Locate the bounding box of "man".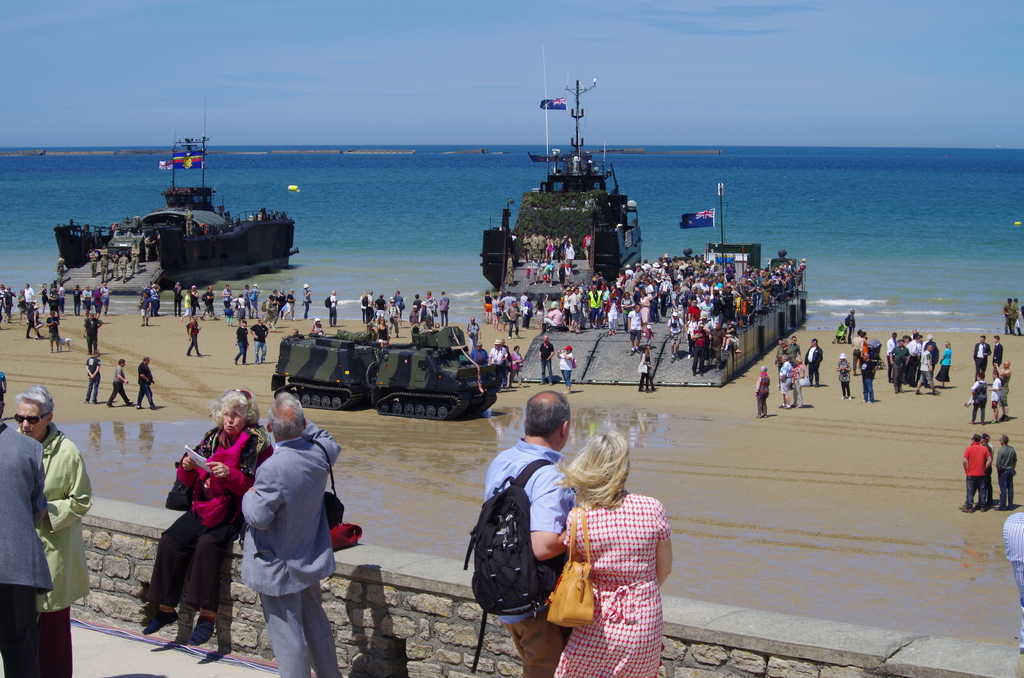
Bounding box: detection(437, 289, 450, 327).
